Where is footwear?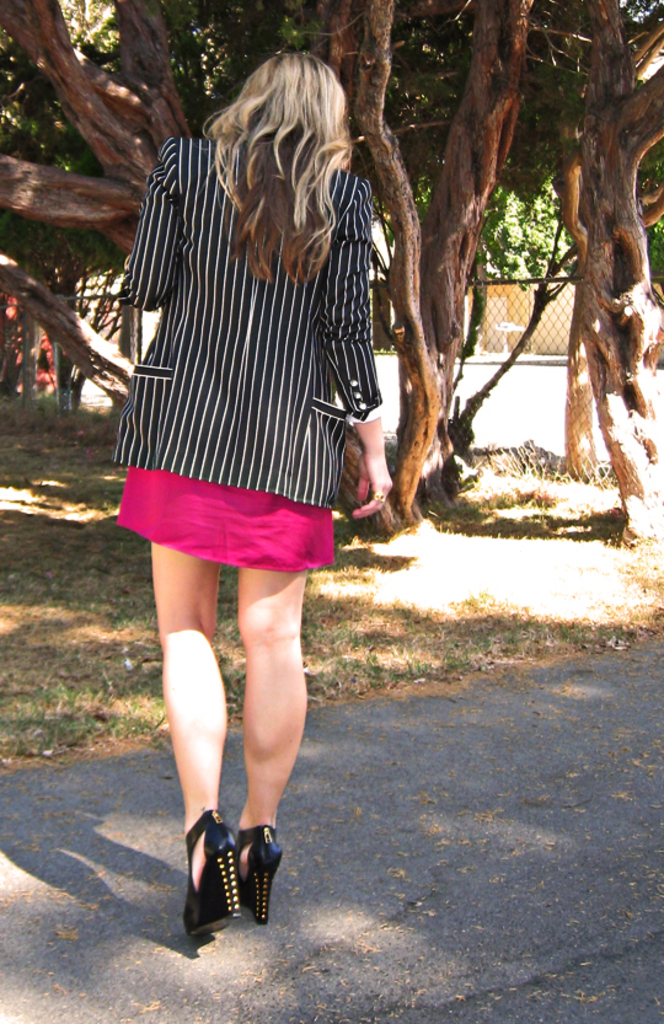
rect(183, 809, 235, 935).
